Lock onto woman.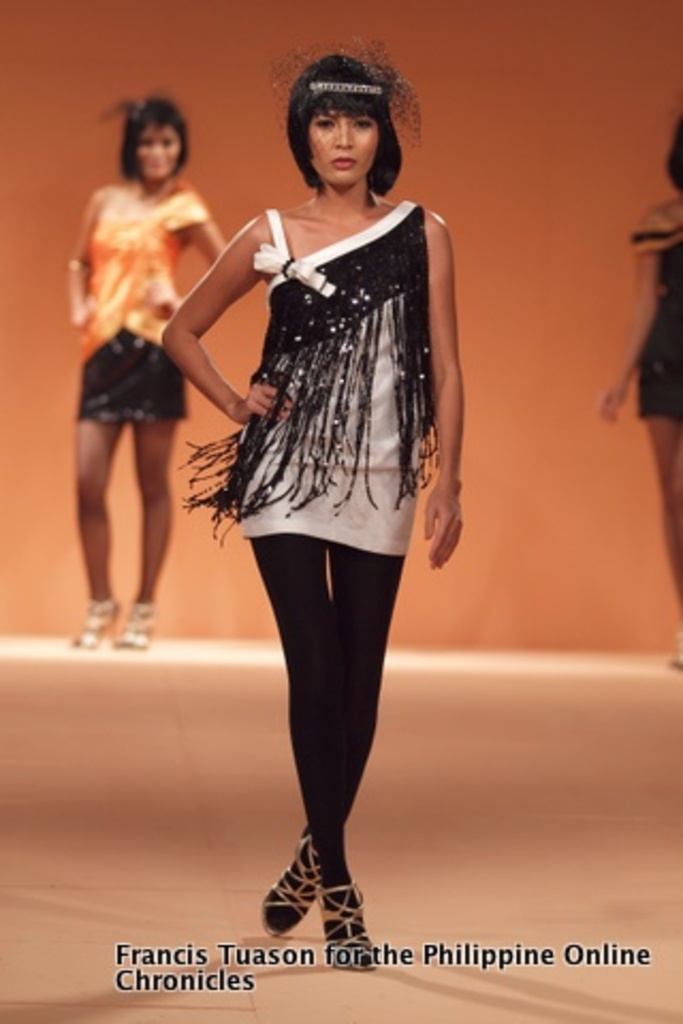
Locked: 164, 73, 472, 883.
